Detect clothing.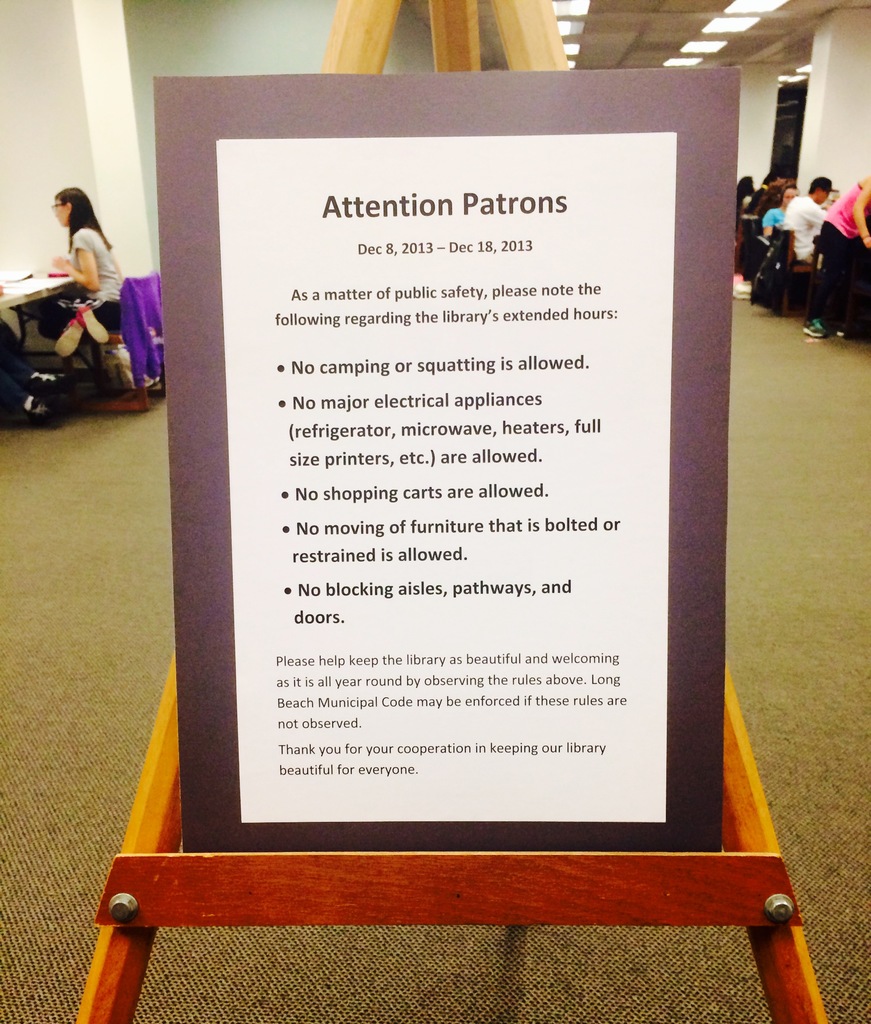
Detected at (0, 334, 36, 411).
